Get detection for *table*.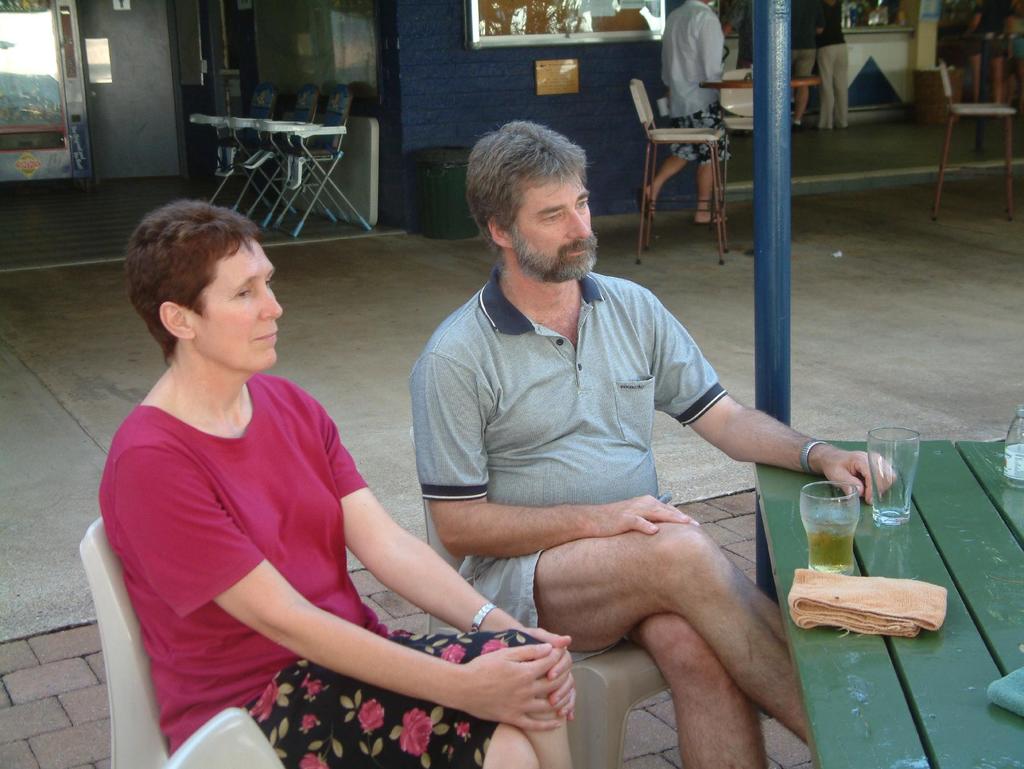
Detection: x1=700, y1=77, x2=811, y2=243.
